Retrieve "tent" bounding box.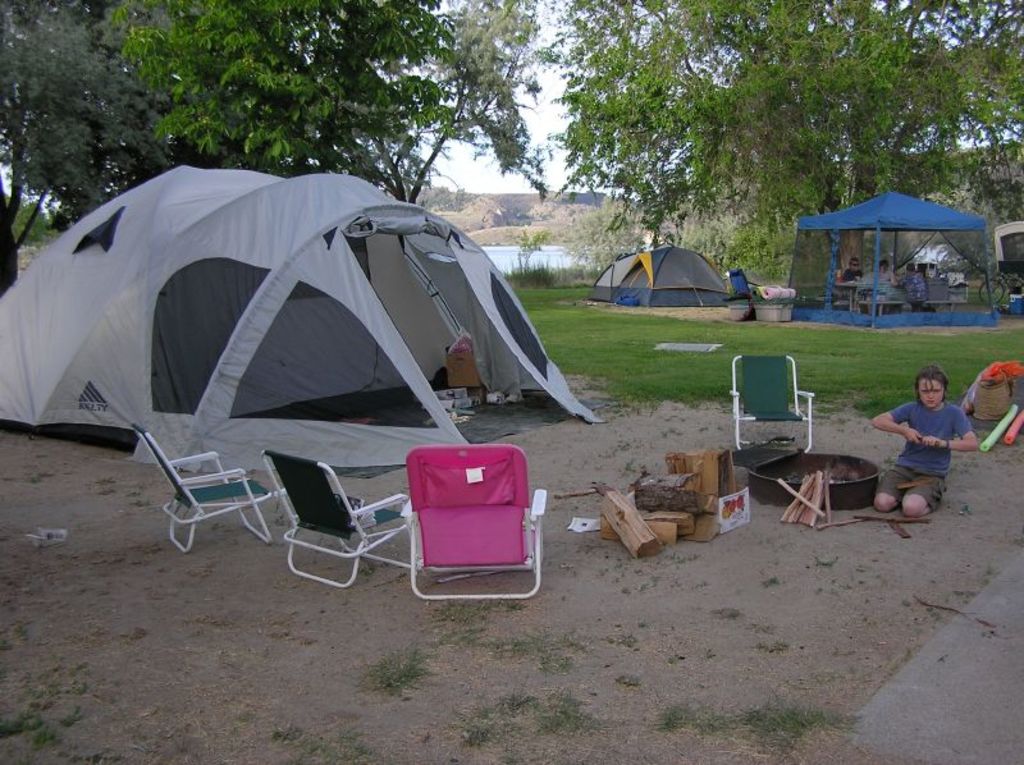
Bounding box: select_region(581, 246, 737, 319).
